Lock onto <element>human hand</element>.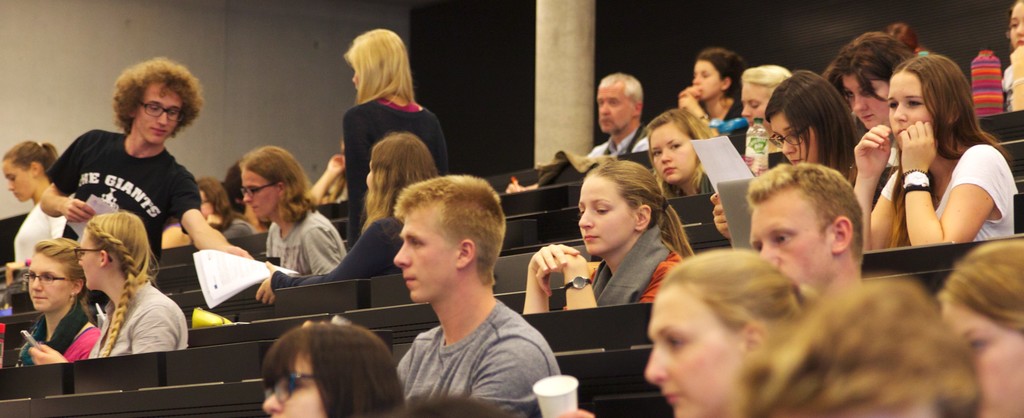
Locked: box=[709, 193, 729, 238].
